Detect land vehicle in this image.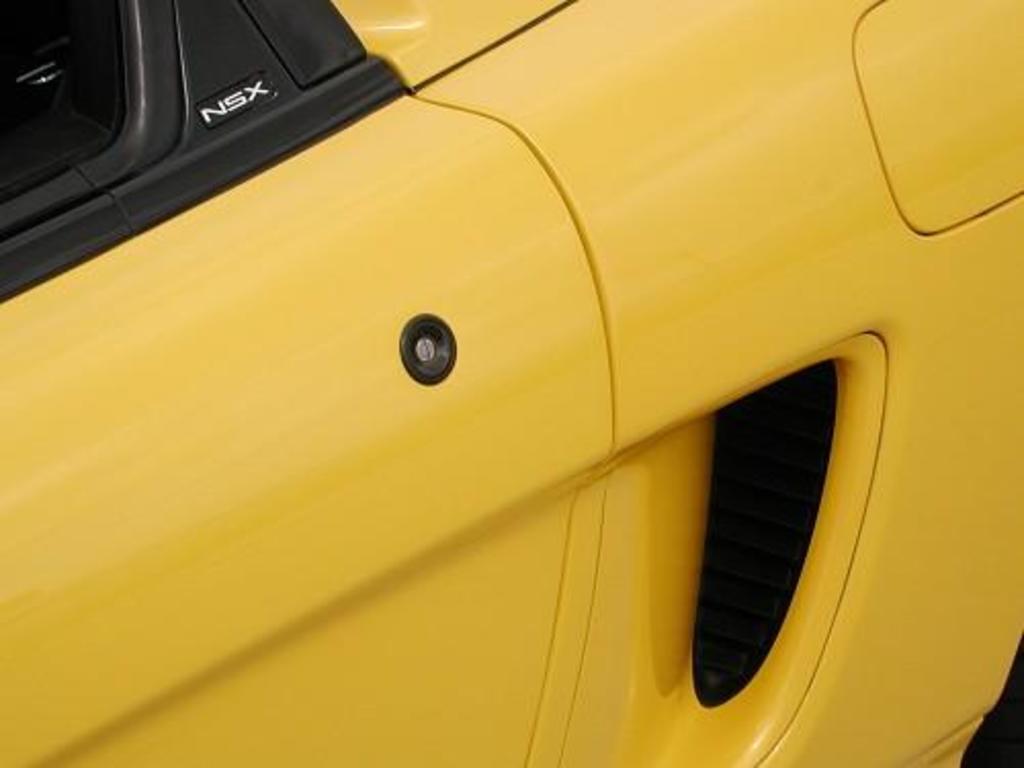
Detection: [left=66, top=0, right=1023, bottom=754].
